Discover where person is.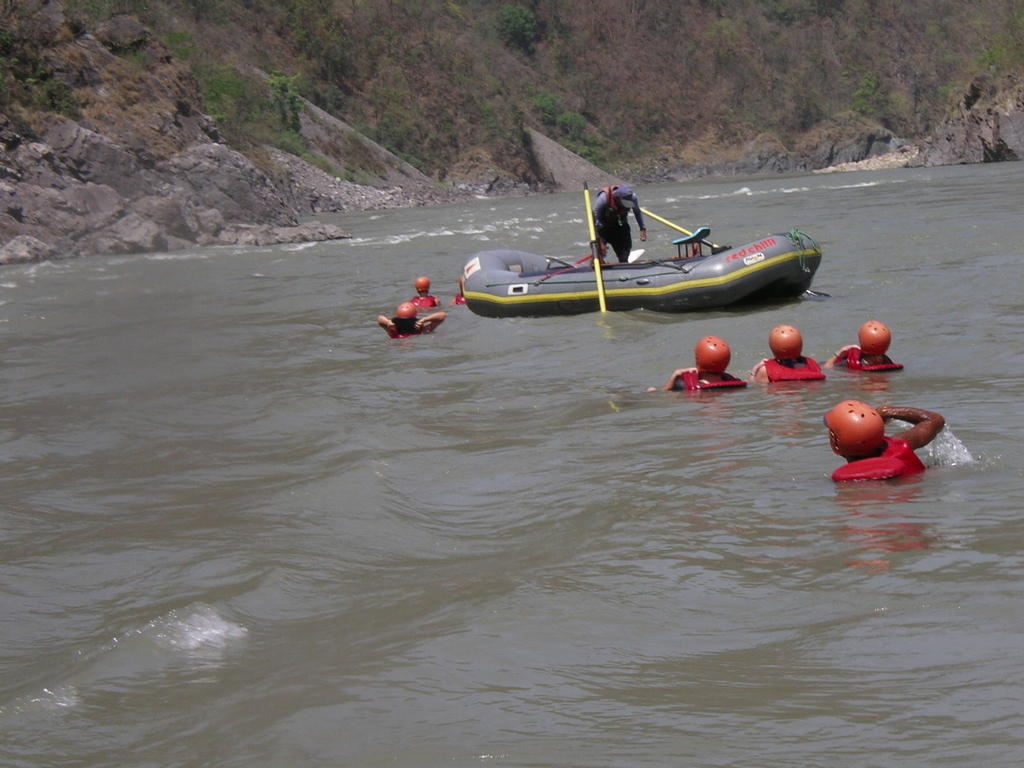
Discovered at box=[832, 394, 949, 493].
